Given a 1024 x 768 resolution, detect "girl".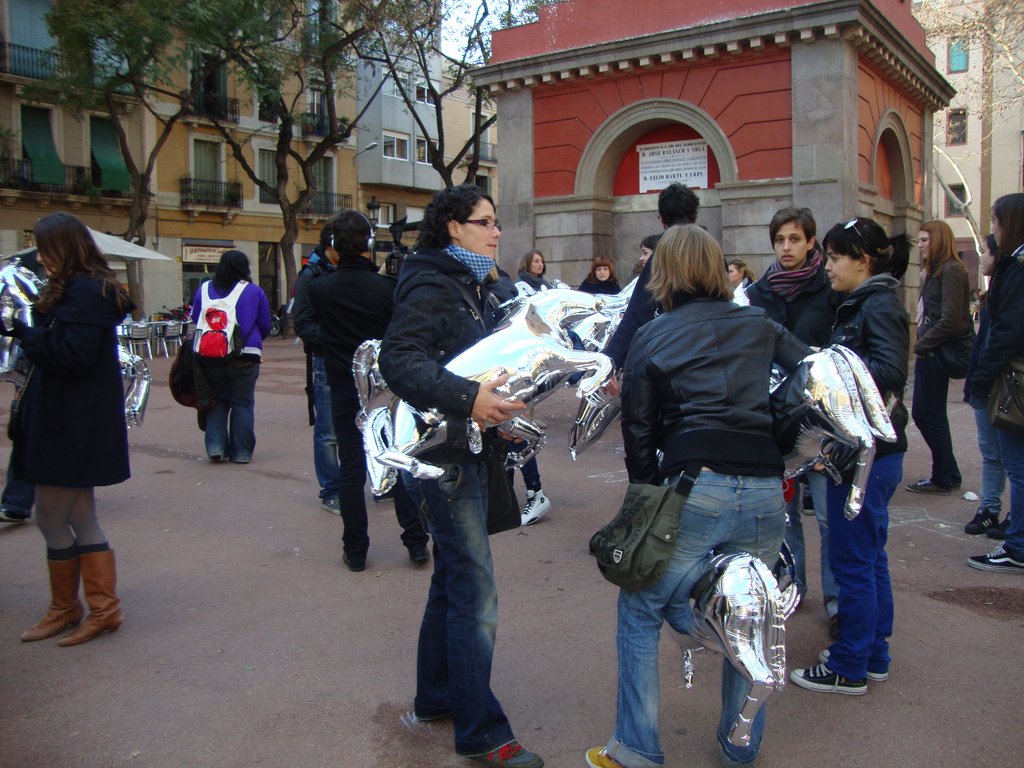
detection(959, 234, 1005, 541).
